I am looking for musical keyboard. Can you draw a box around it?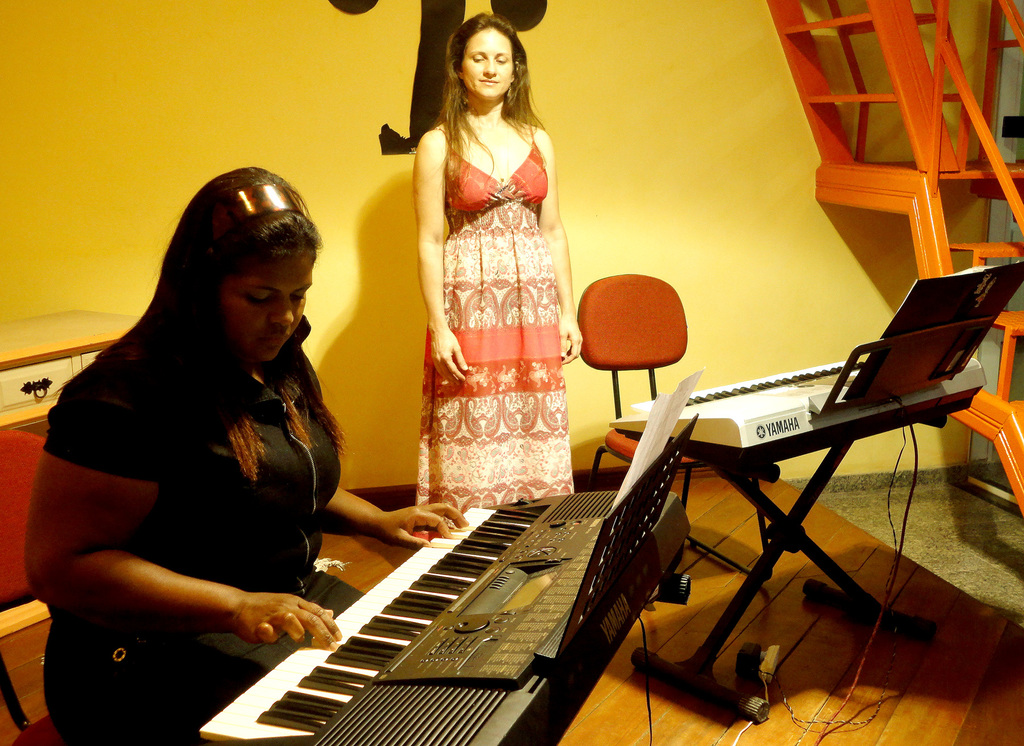
Sure, the bounding box is left=150, top=491, right=684, bottom=745.
